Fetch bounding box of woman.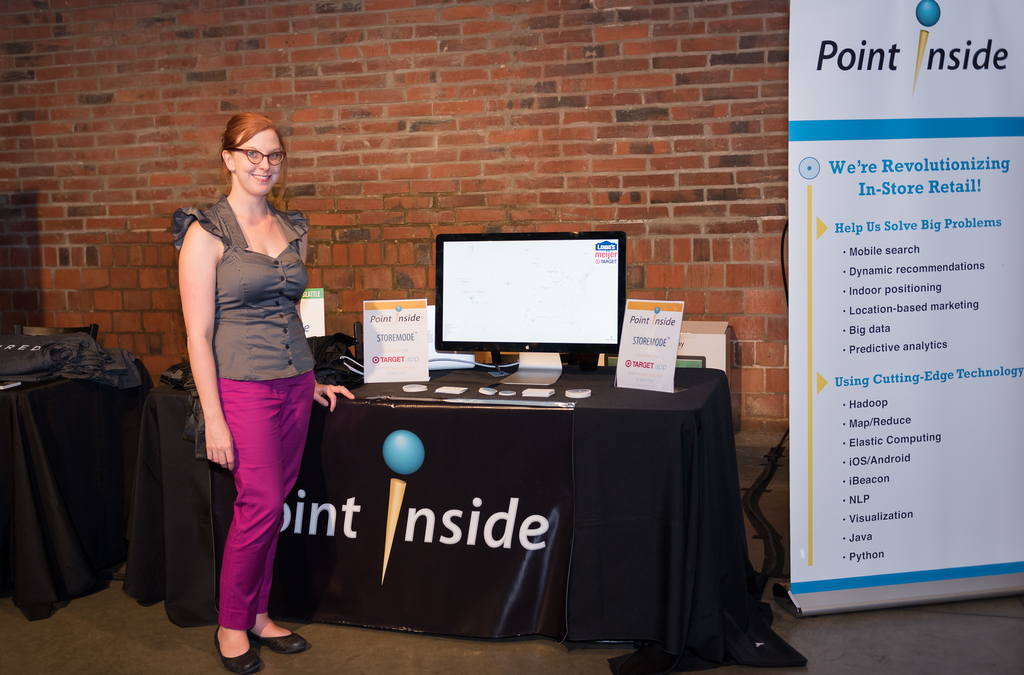
Bbox: [182, 106, 356, 674].
